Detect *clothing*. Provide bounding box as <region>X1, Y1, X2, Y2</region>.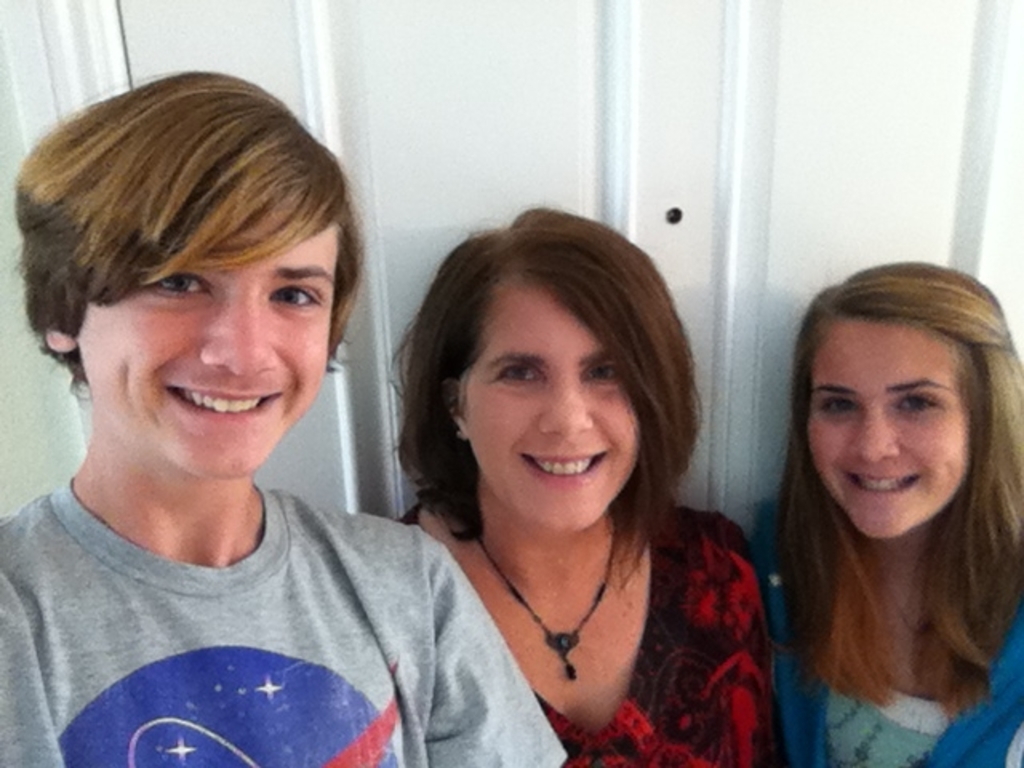
<region>758, 493, 1022, 766</region>.
